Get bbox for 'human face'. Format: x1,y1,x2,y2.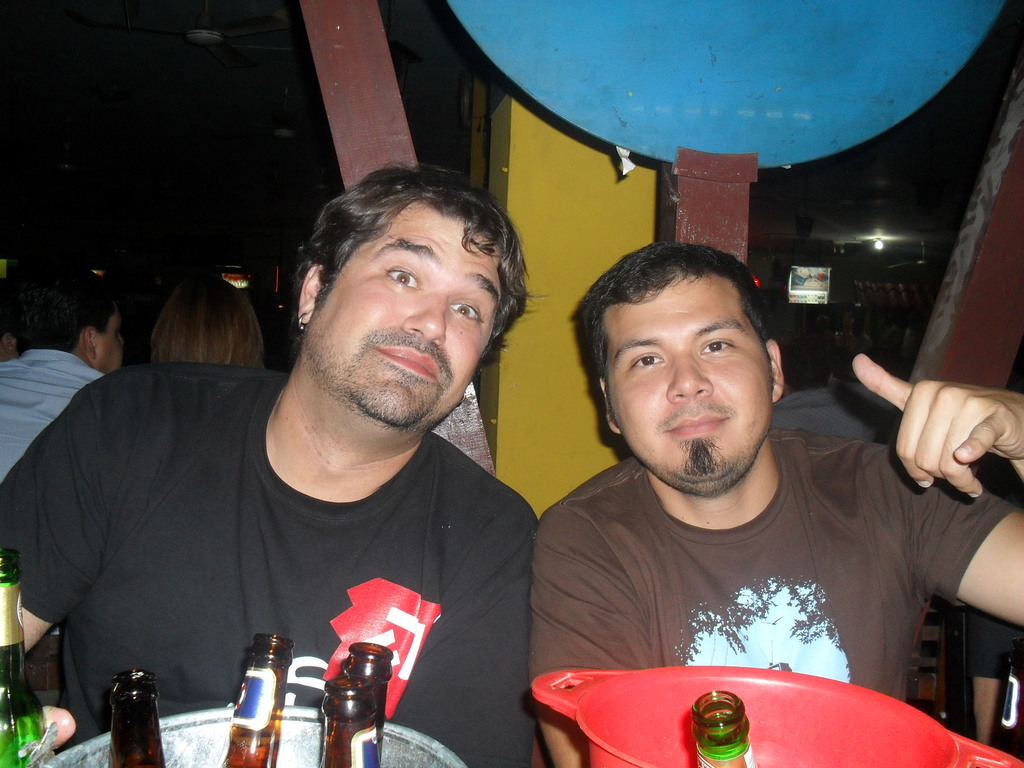
95,310,125,367.
